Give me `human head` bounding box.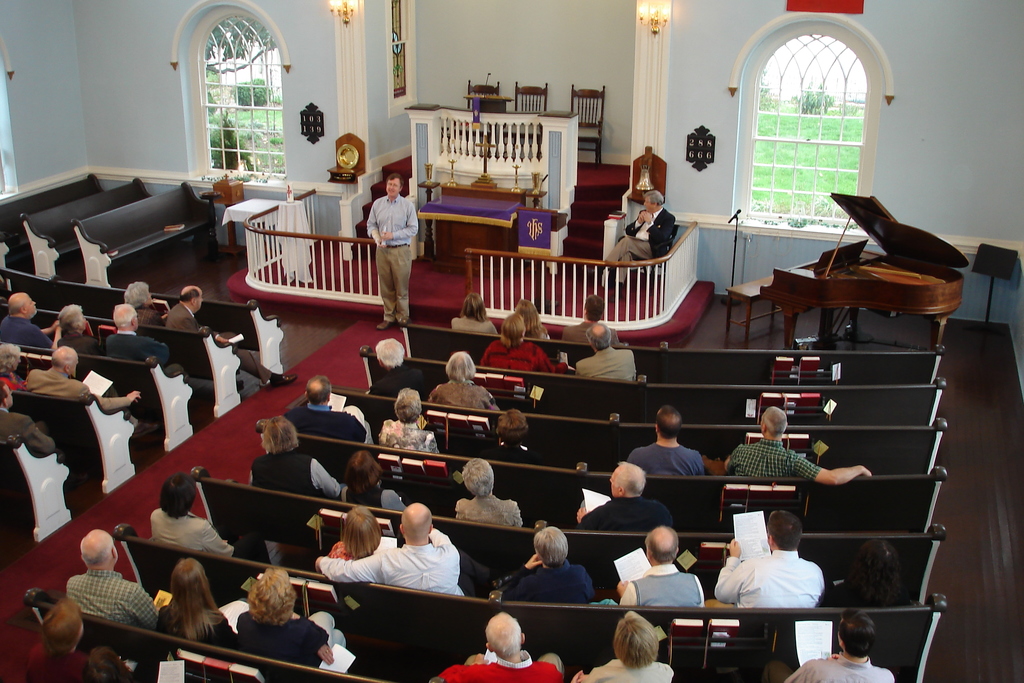
box=[609, 463, 647, 496].
